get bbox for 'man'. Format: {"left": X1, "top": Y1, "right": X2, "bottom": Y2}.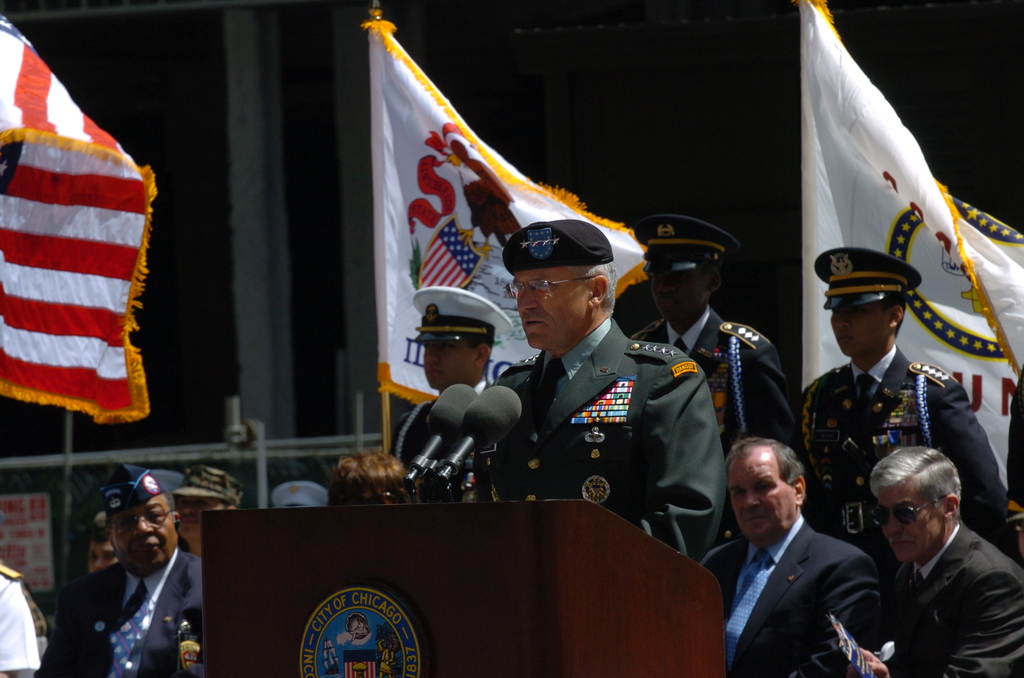
{"left": 645, "top": 214, "right": 811, "bottom": 446}.
